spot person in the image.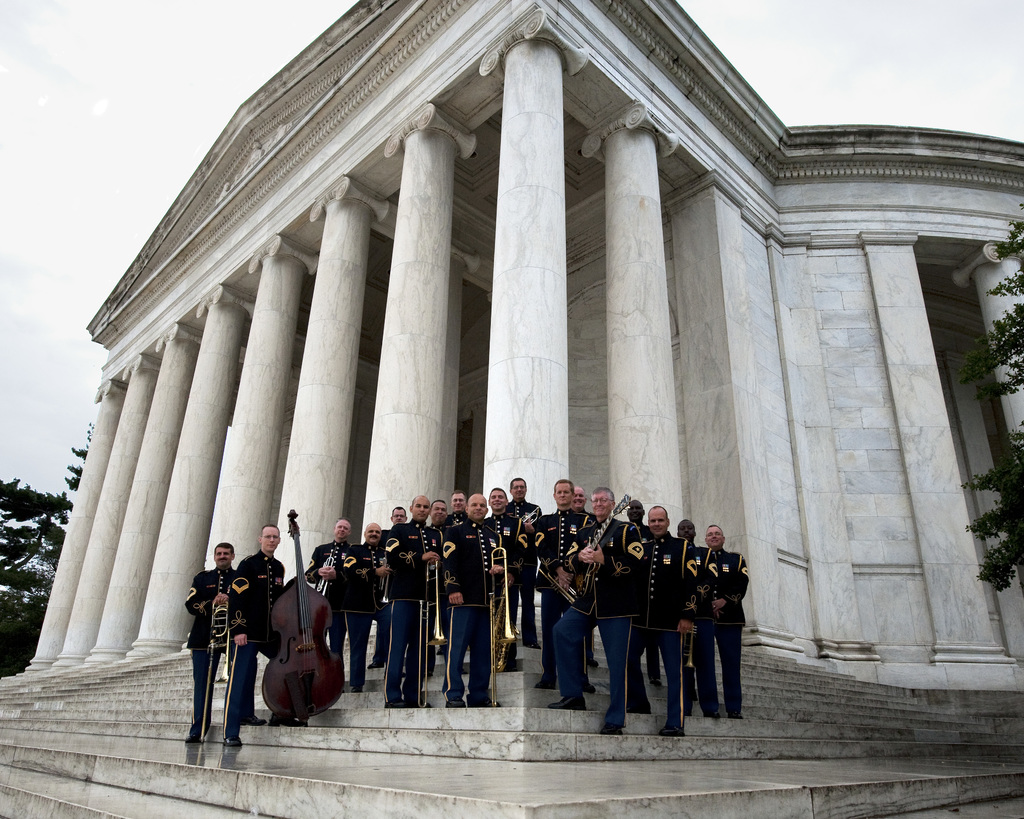
person found at bbox=[483, 489, 527, 671].
